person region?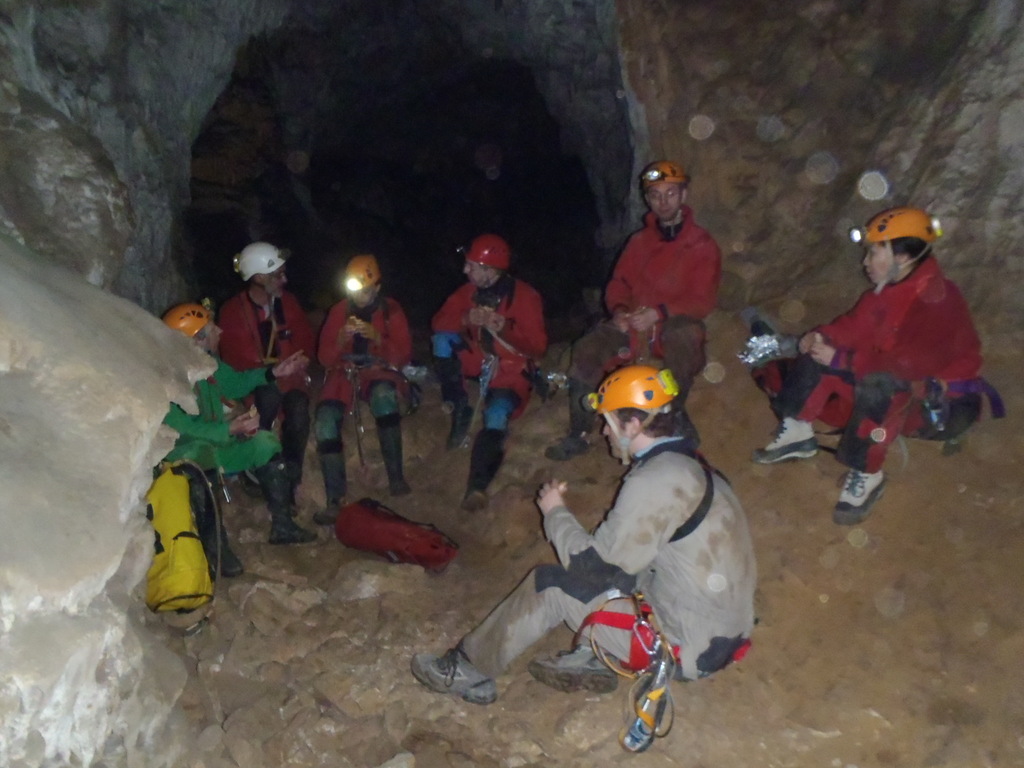
box=[433, 233, 548, 512]
